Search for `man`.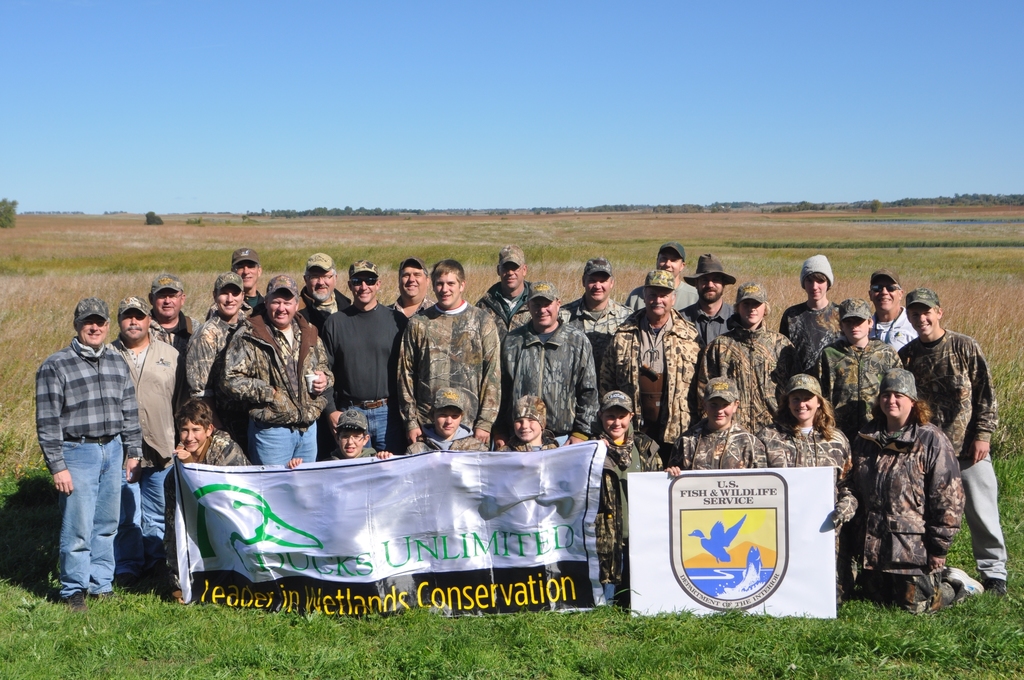
Found at <bbox>396, 257, 502, 444</bbox>.
